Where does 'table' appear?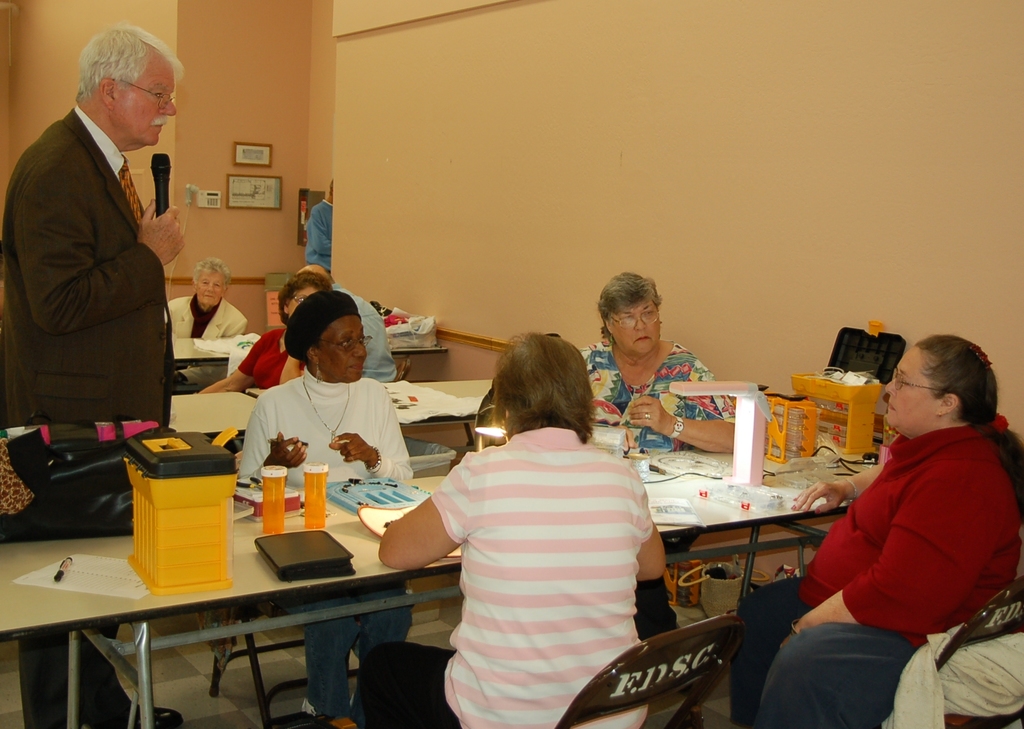
Appears at bbox=(174, 374, 493, 458).
